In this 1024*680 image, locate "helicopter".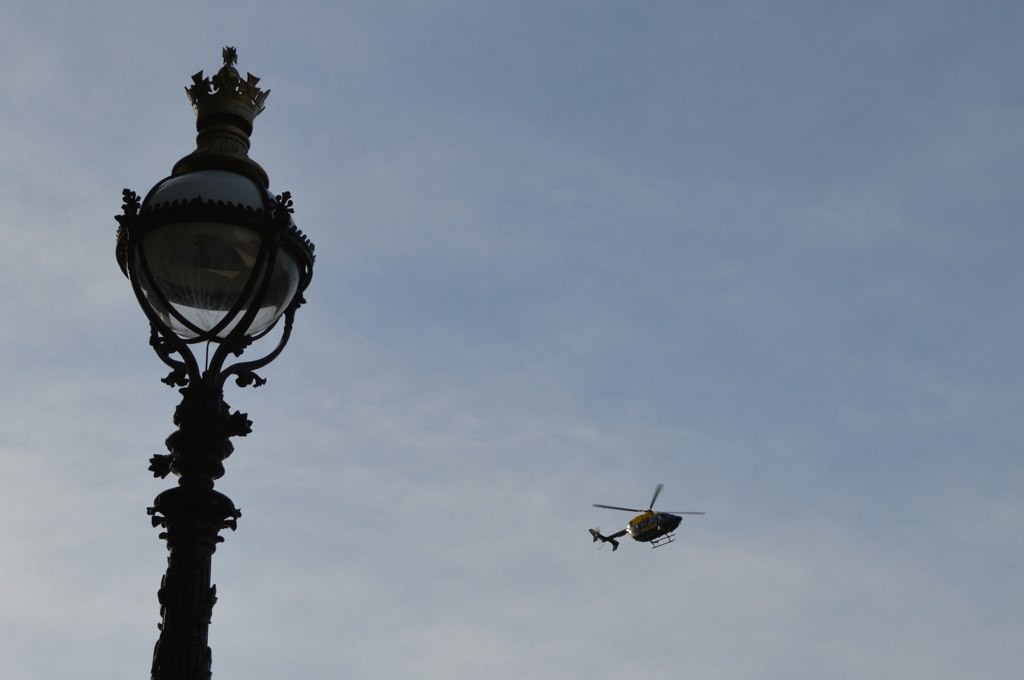
Bounding box: 589, 483, 706, 553.
